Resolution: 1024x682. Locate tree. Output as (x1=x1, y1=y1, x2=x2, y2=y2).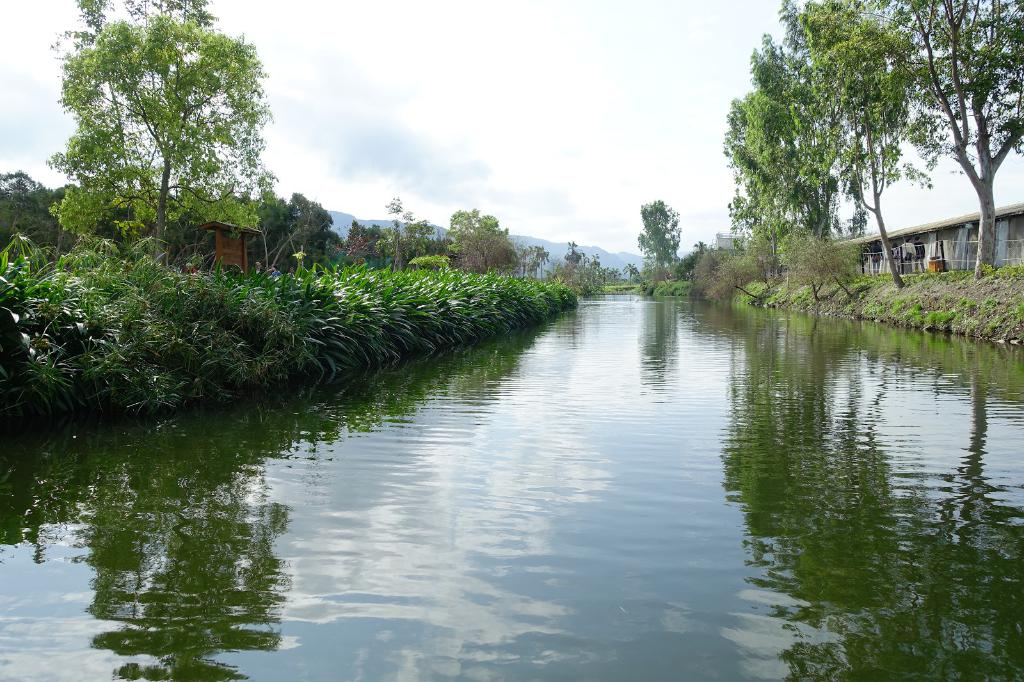
(x1=0, y1=162, x2=55, y2=246).
